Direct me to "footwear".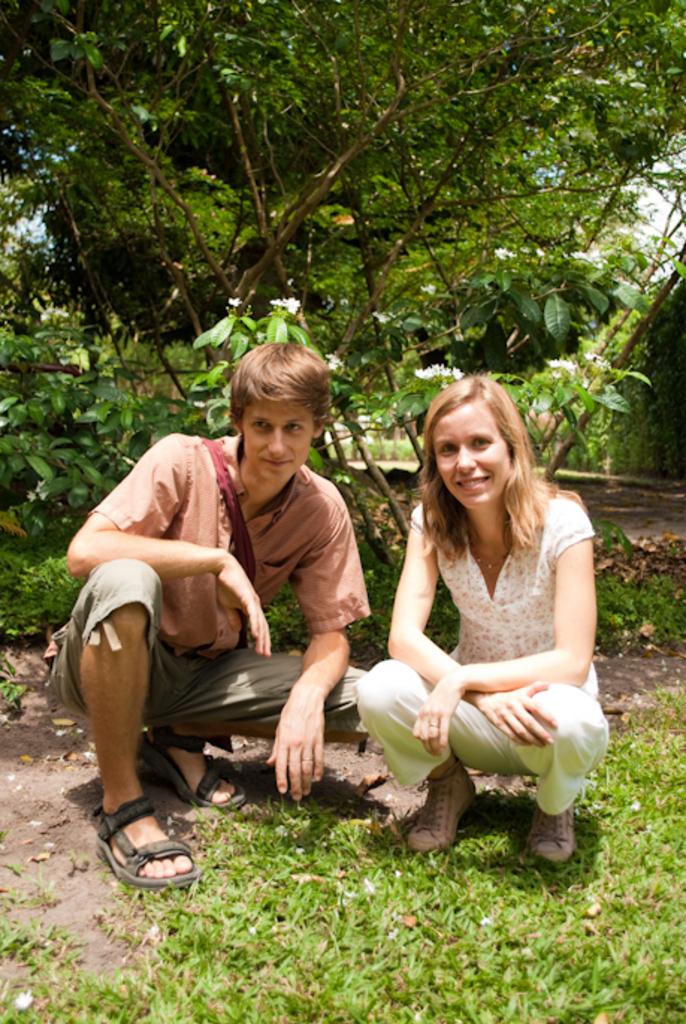
Direction: (88, 798, 199, 888).
